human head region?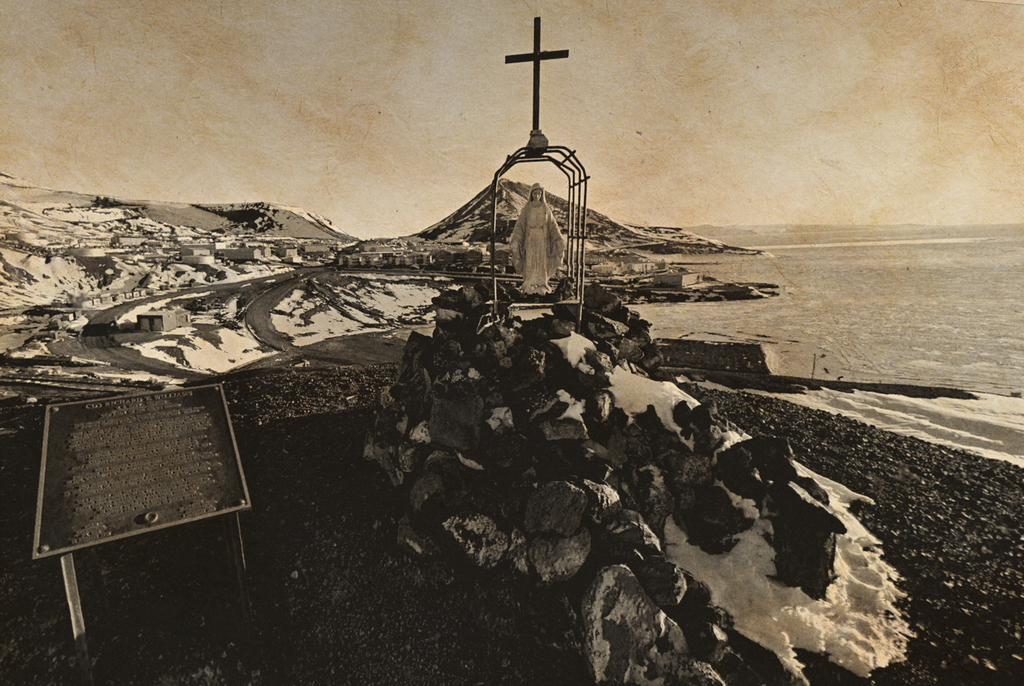
rect(527, 180, 543, 202)
